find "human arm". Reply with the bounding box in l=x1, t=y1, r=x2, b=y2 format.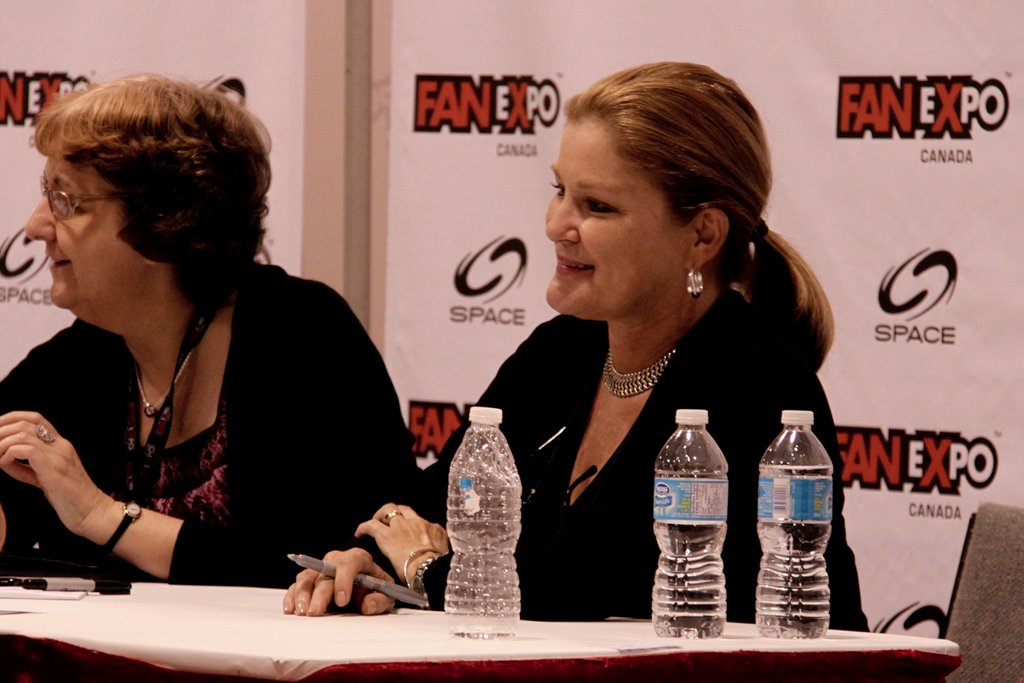
l=0, t=292, r=367, b=580.
